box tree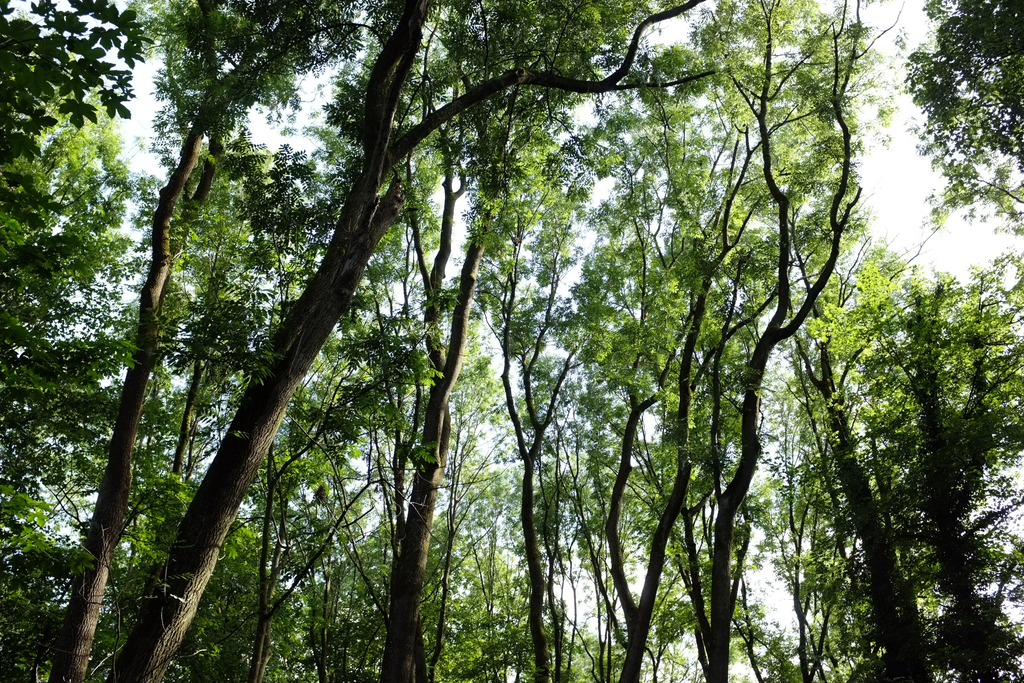
x1=429, y1=531, x2=523, y2=682
